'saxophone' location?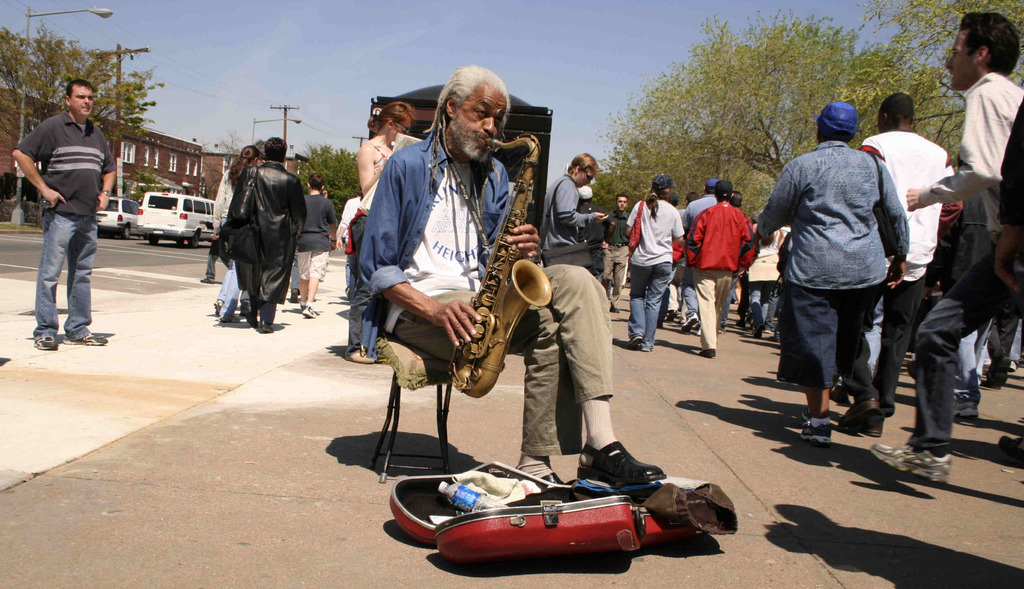
select_region(447, 134, 555, 402)
